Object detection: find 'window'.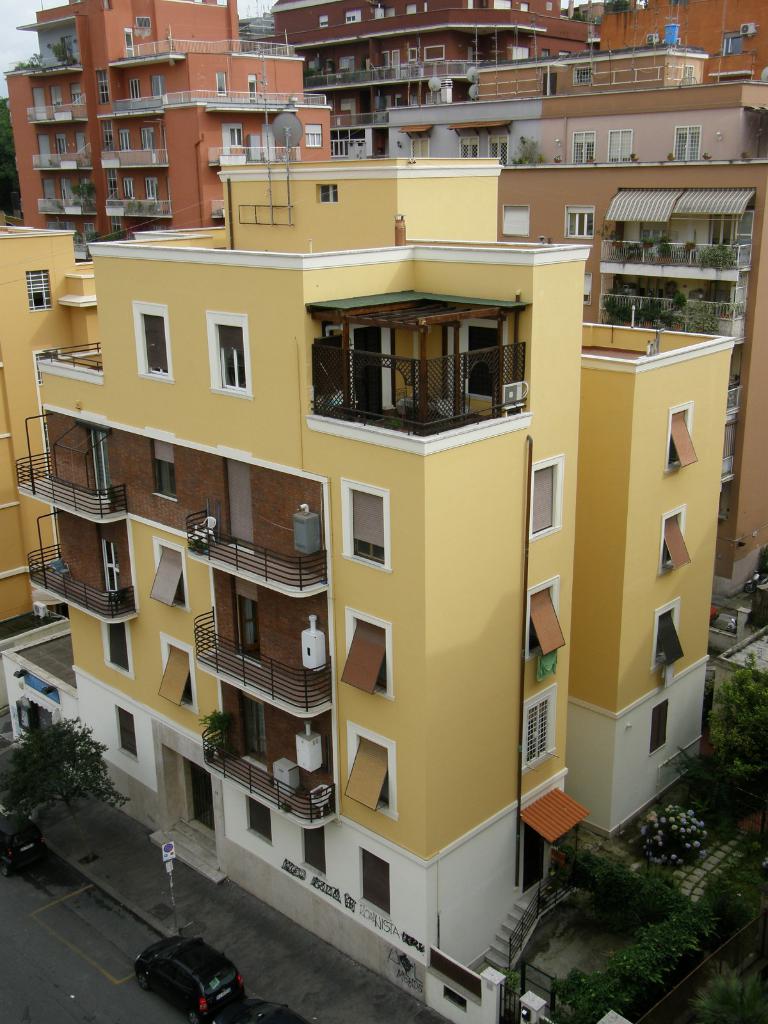
{"left": 327, "top": 4, "right": 374, "bottom": 20}.
